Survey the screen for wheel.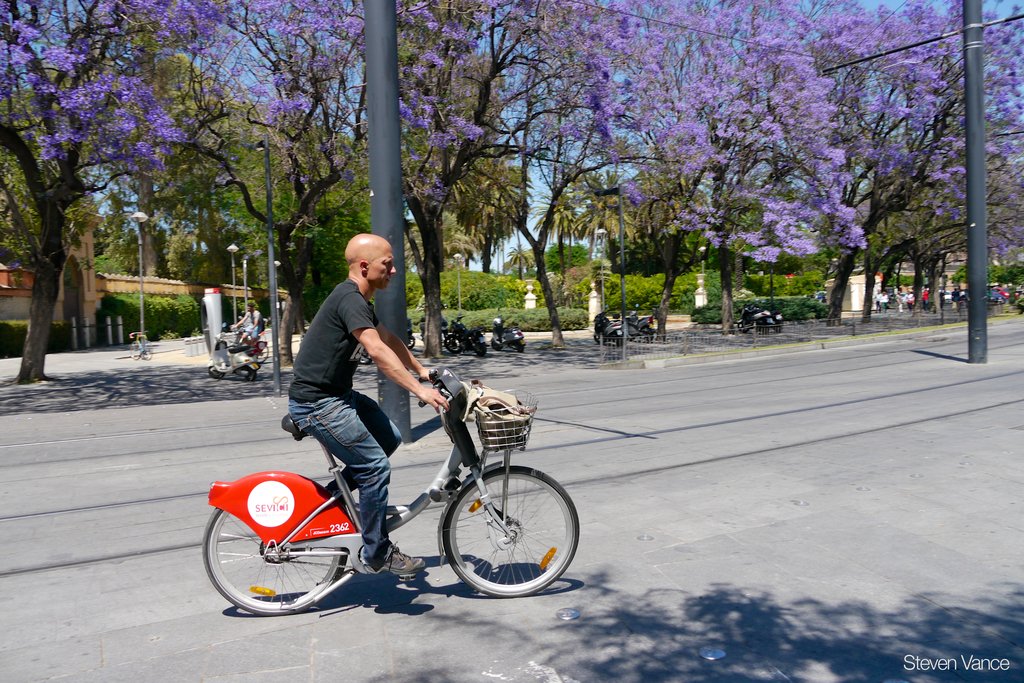
Survey found: <region>739, 322, 751, 333</region>.
